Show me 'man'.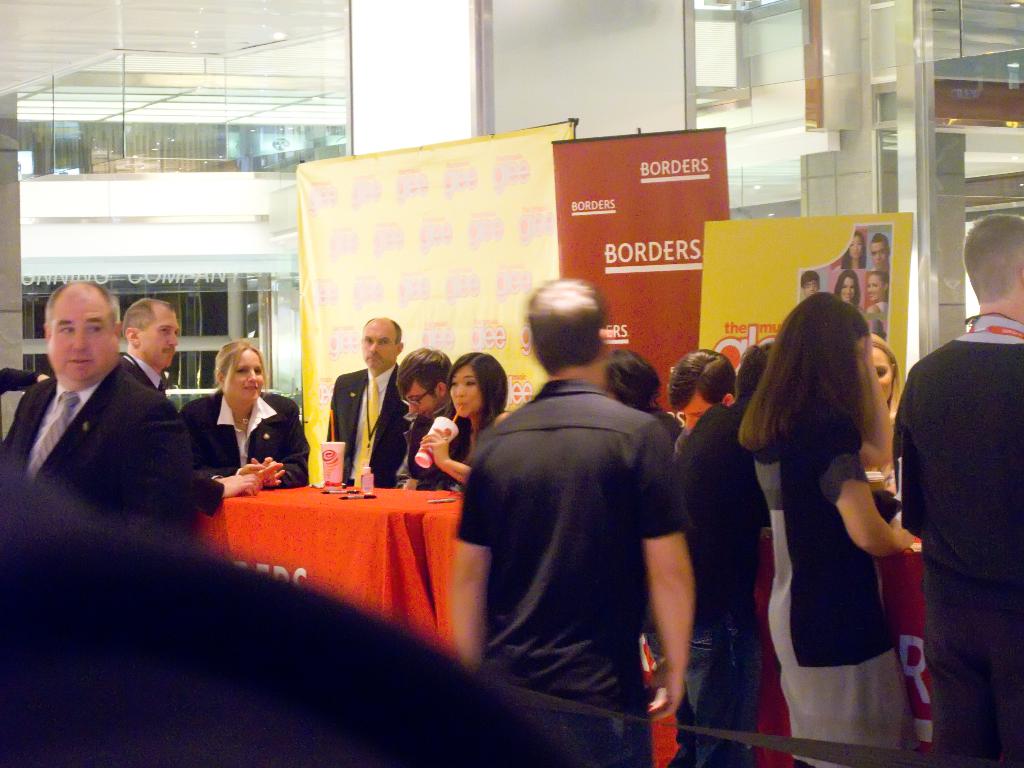
'man' is here: [left=396, top=345, right=454, bottom=491].
